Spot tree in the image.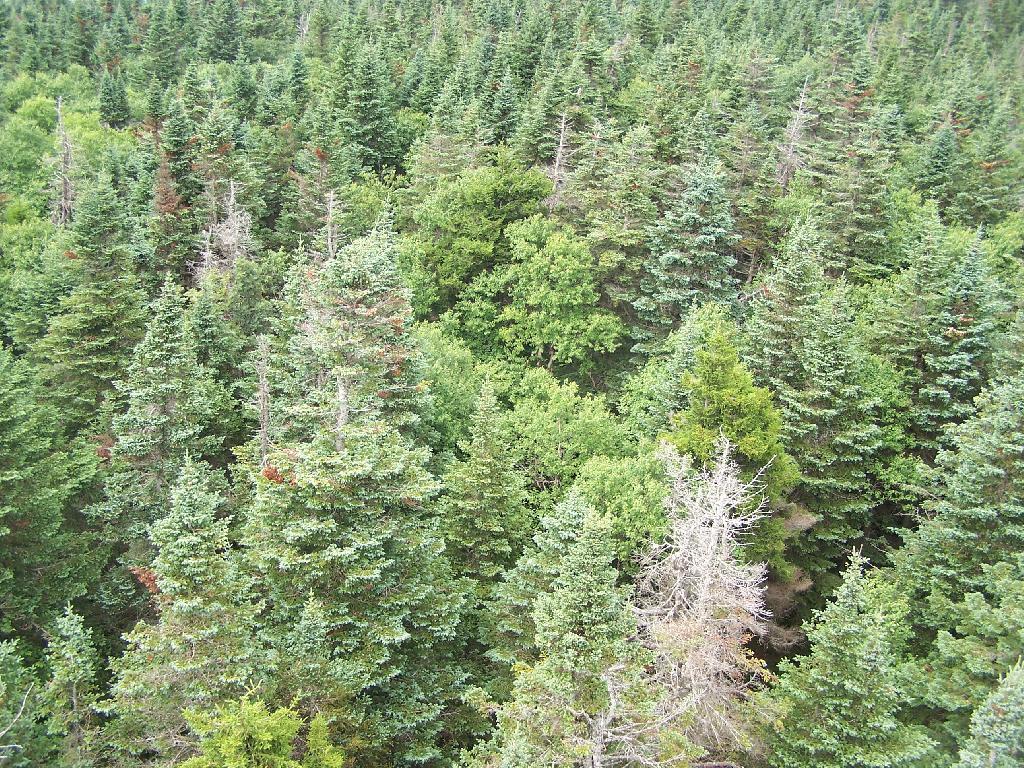
tree found at Rect(650, 112, 987, 674).
